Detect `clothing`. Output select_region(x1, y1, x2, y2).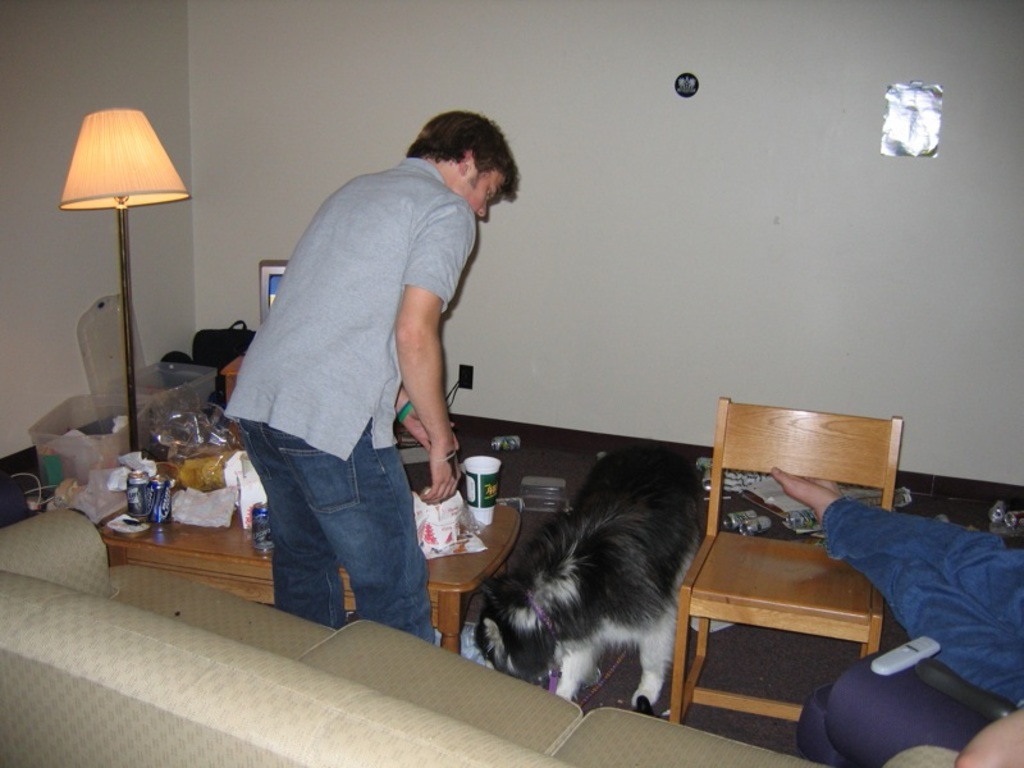
select_region(800, 499, 1023, 753).
